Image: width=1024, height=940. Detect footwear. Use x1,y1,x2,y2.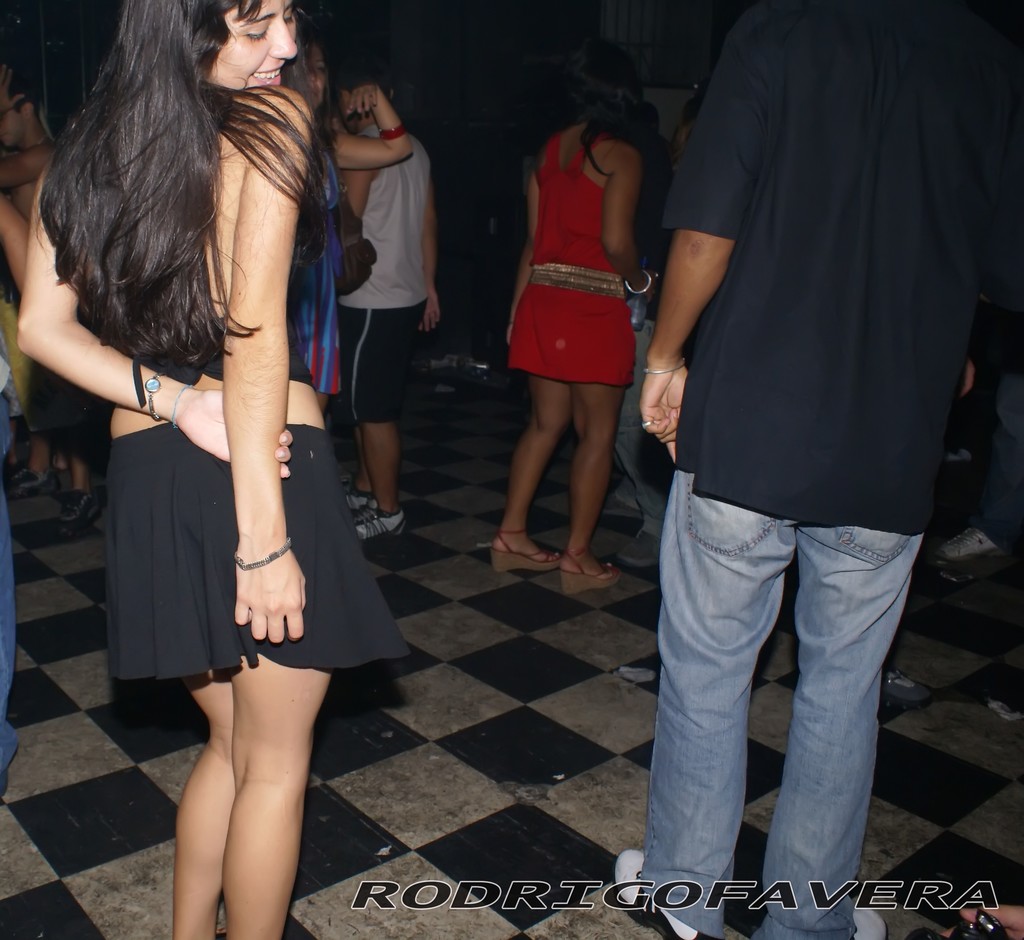
851,902,886,939.
